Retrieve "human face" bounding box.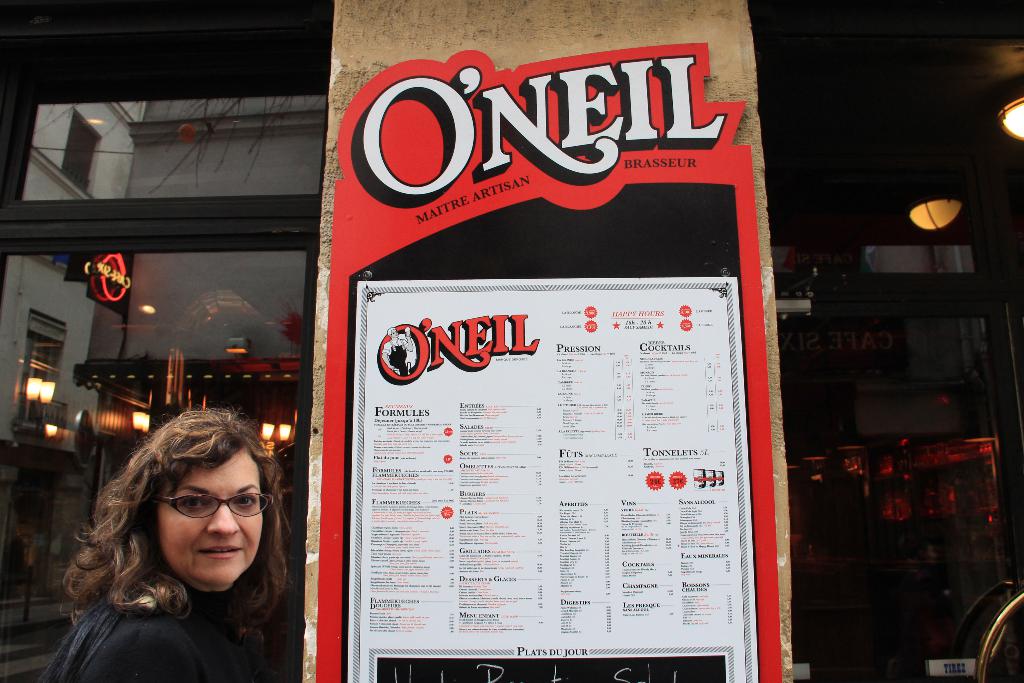
Bounding box: 156, 448, 264, 584.
